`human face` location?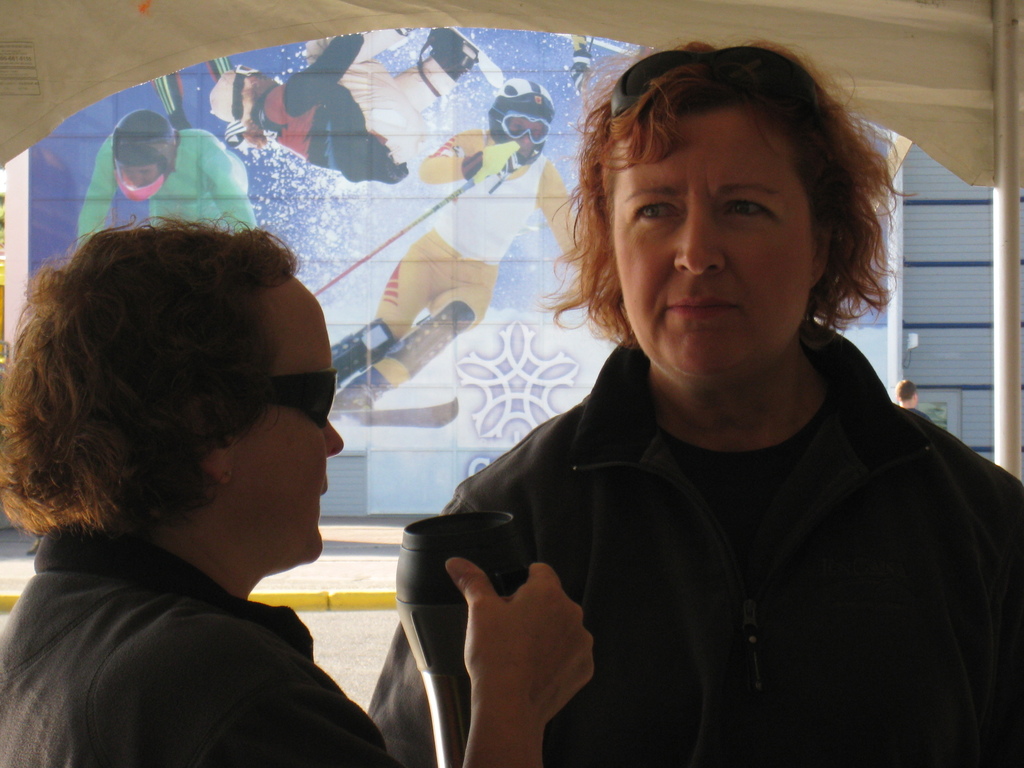
{"x1": 221, "y1": 291, "x2": 349, "y2": 565}
